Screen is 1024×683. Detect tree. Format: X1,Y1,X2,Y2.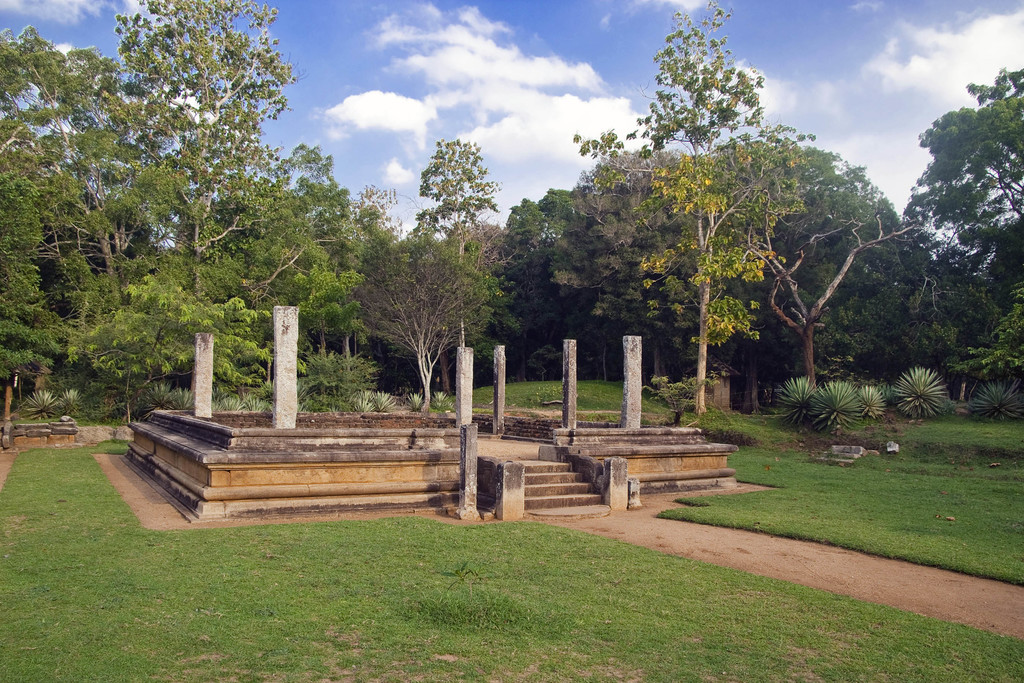
354,247,488,412.
